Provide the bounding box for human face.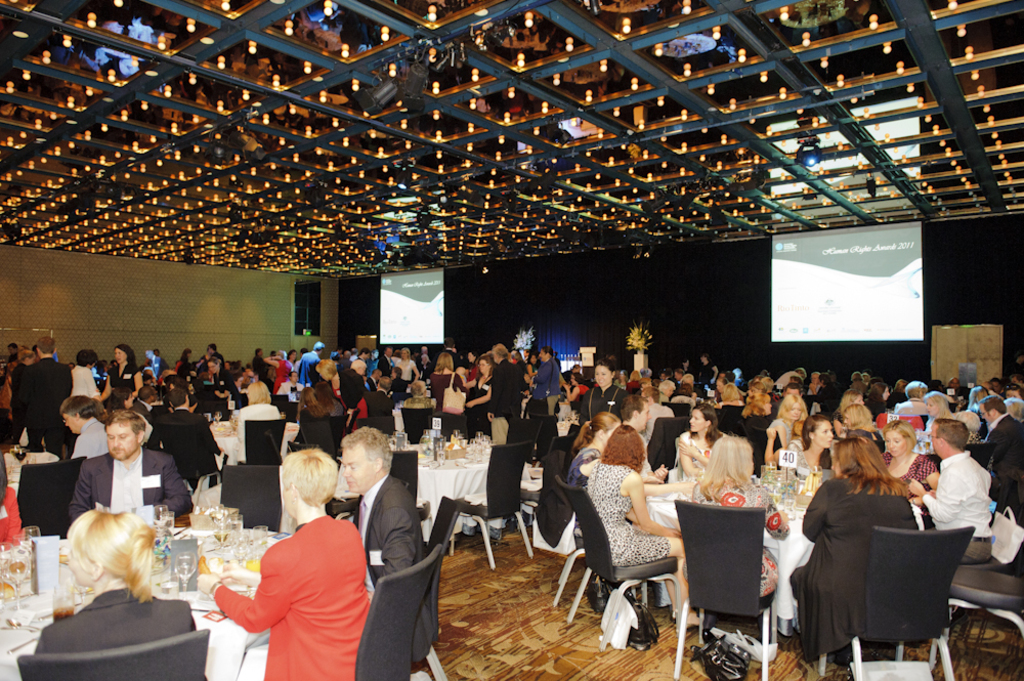
bbox=[477, 357, 487, 377].
